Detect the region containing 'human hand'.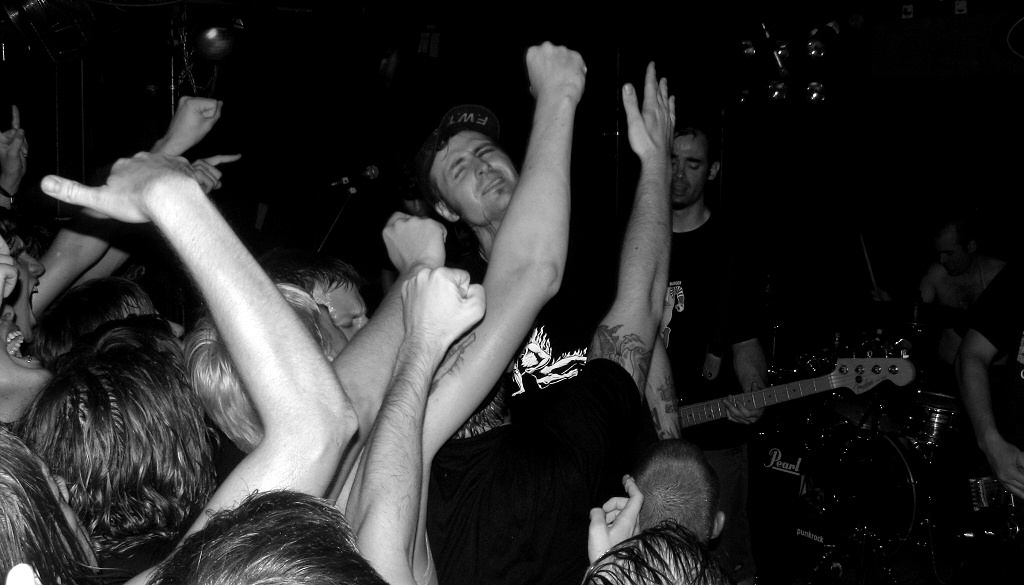
detection(0, 105, 27, 184).
